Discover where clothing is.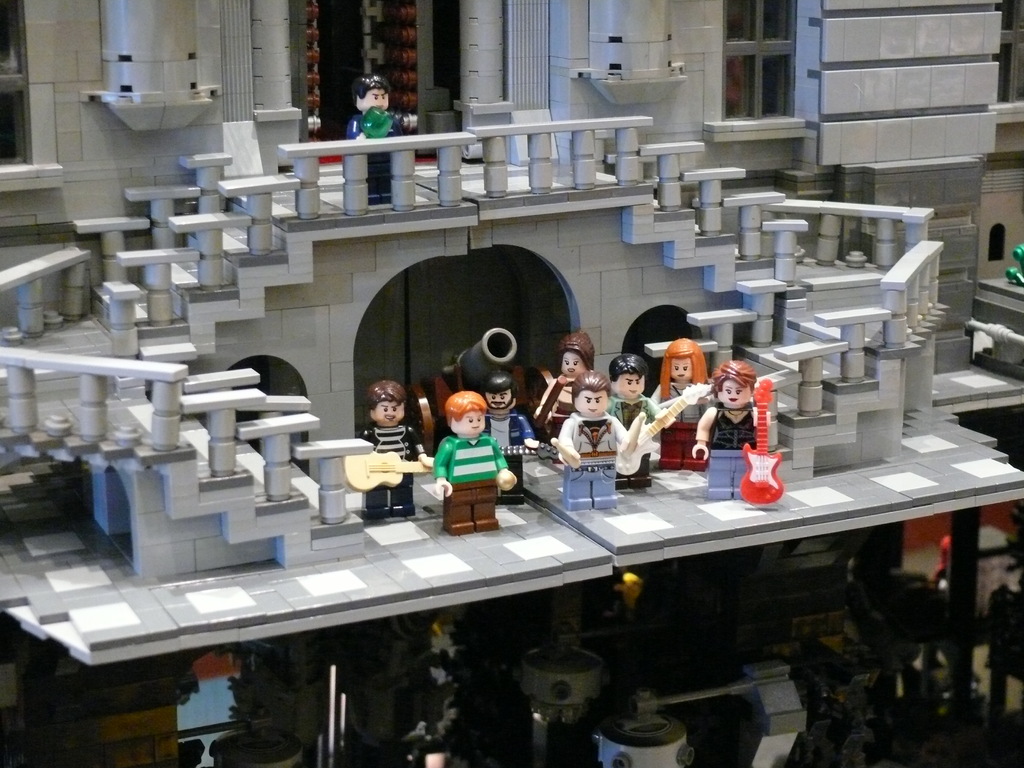
Discovered at 479, 404, 534, 492.
